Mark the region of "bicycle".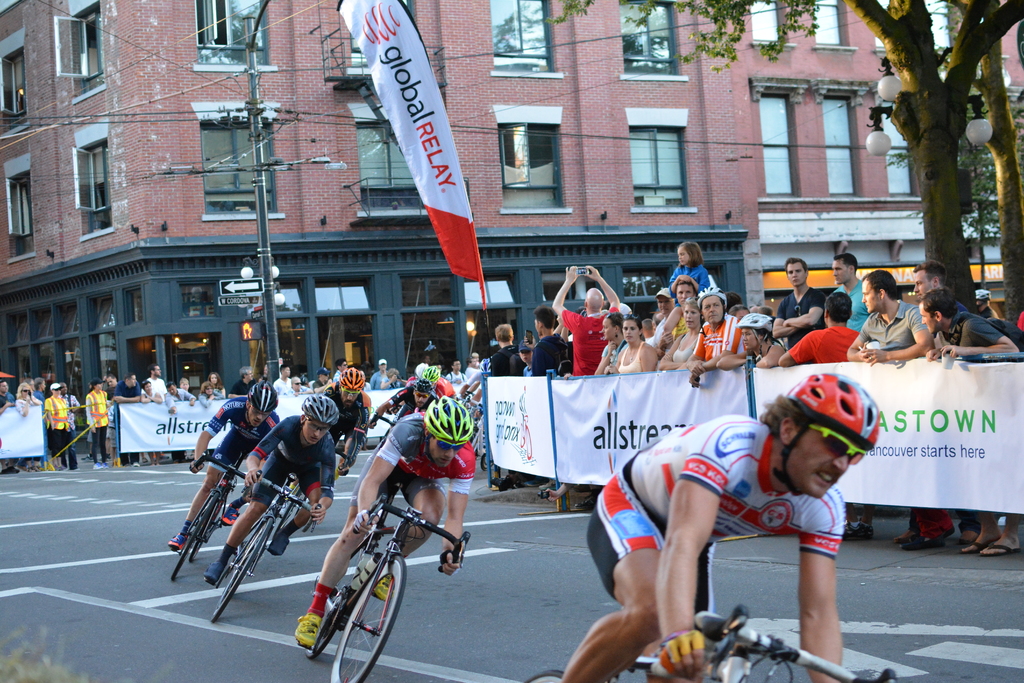
Region: (left=291, top=458, right=447, bottom=670).
